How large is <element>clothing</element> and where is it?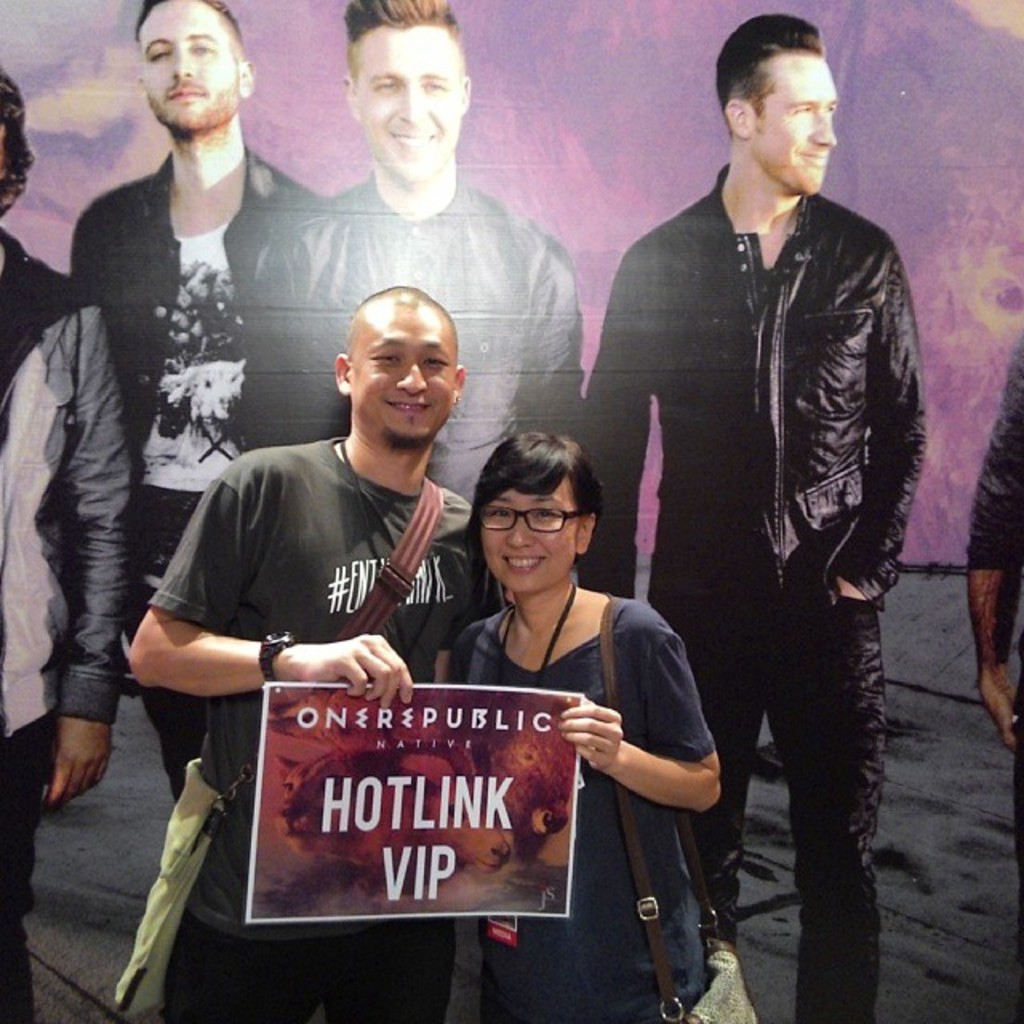
Bounding box: 0 237 115 1013.
